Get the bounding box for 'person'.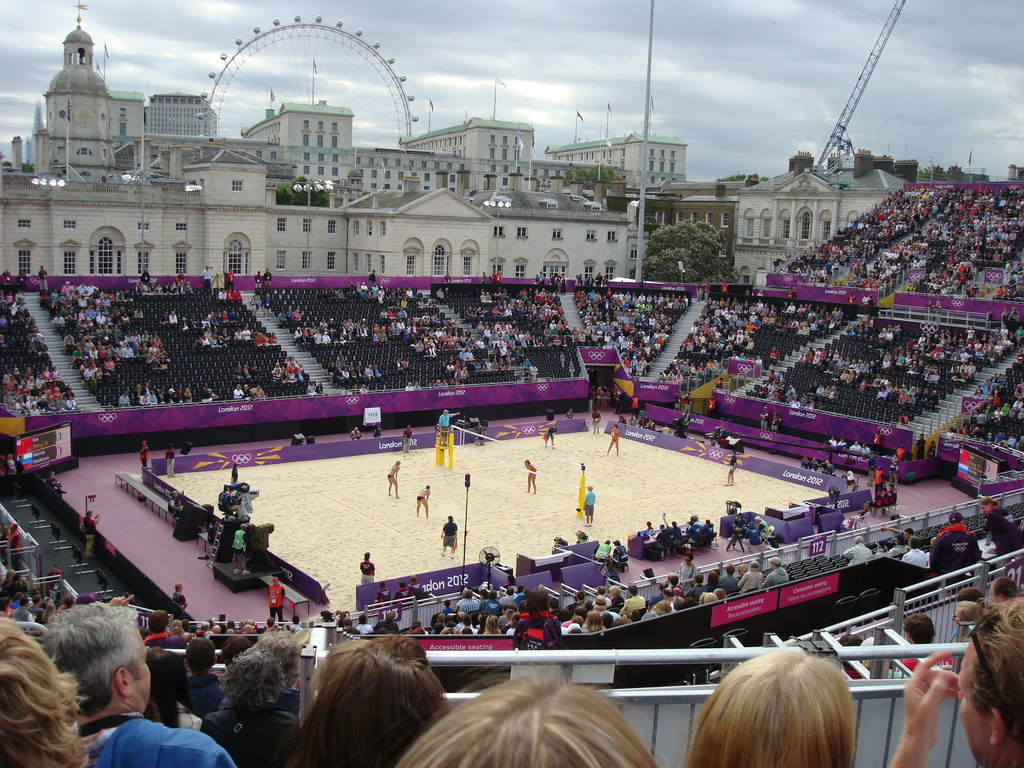
bbox=[630, 610, 640, 622].
